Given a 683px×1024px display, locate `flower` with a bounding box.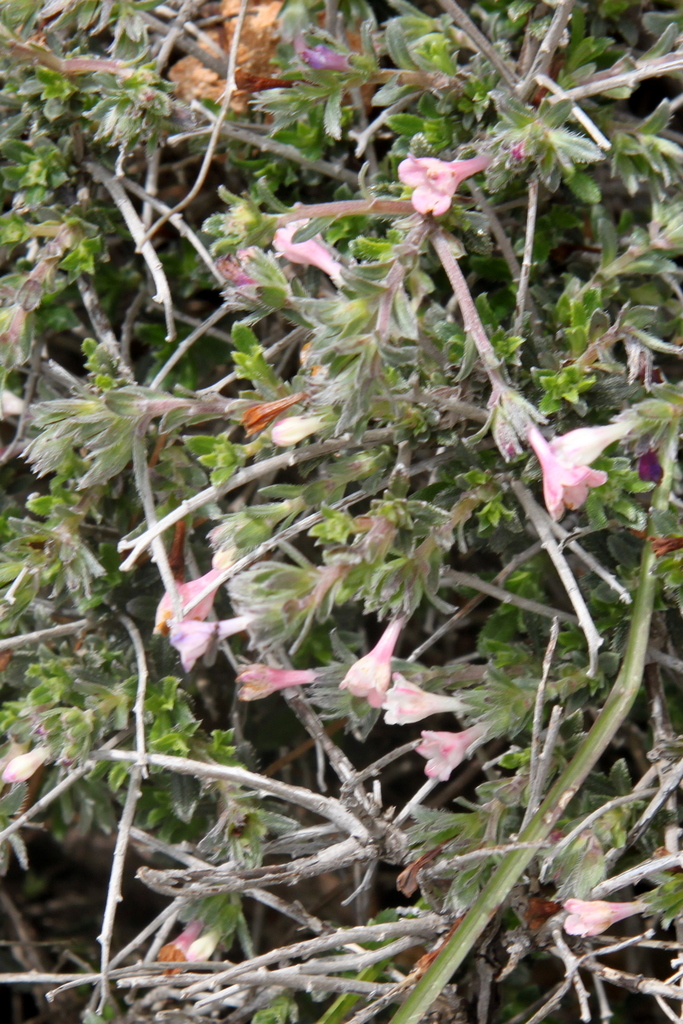
Located: 528/417/647/522.
